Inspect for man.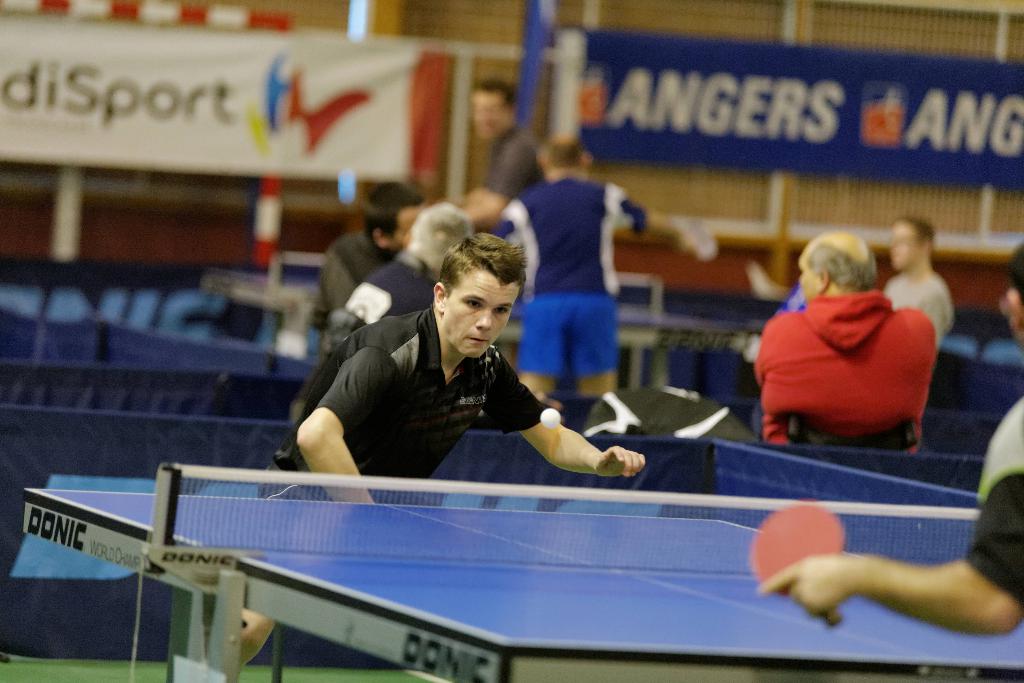
Inspection: bbox(336, 210, 465, 331).
